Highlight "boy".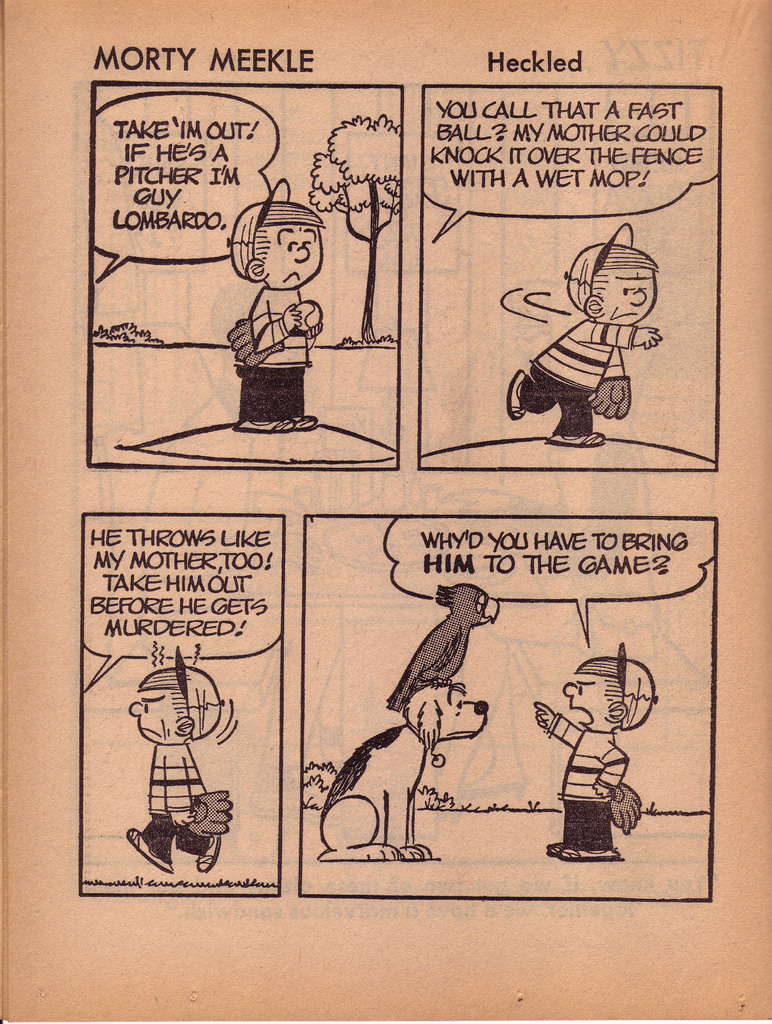
Highlighted region: 494,225,671,440.
